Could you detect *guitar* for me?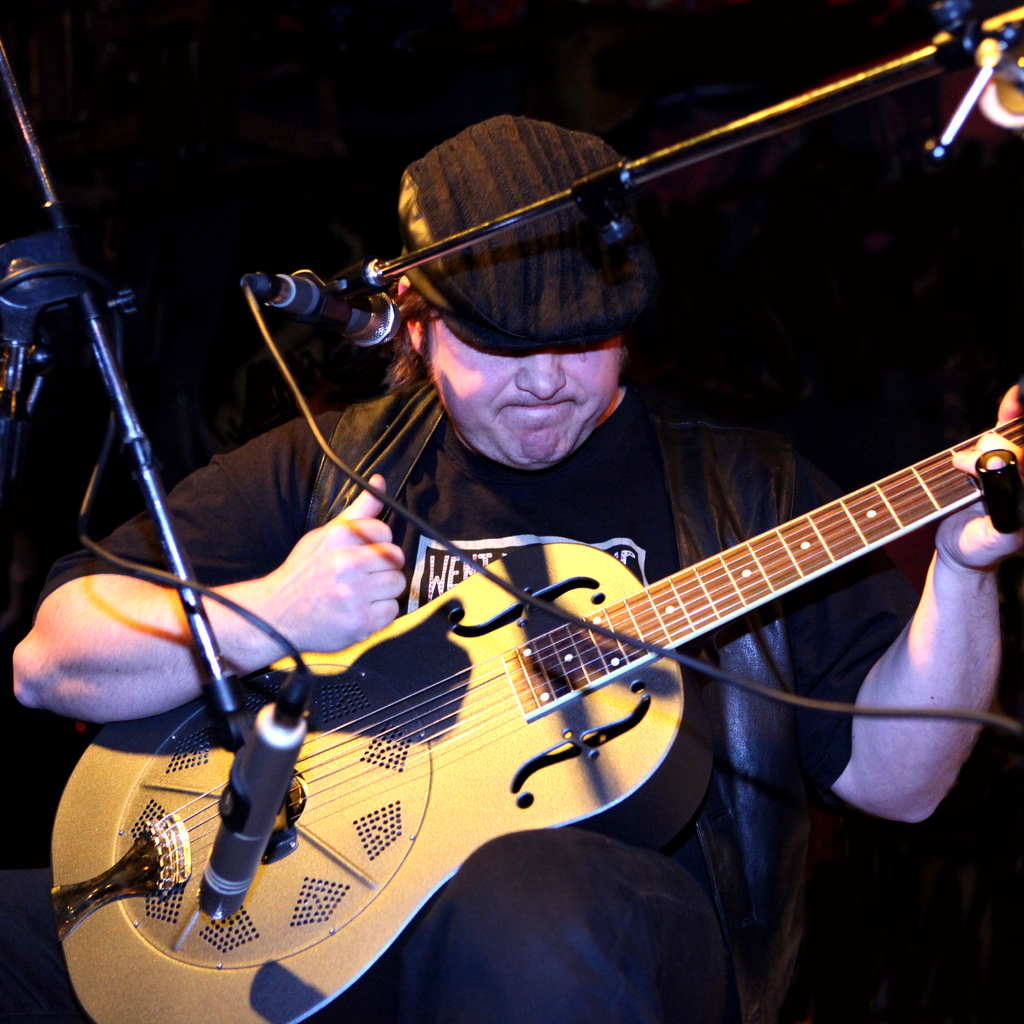
Detection result: bbox(46, 371, 1023, 1023).
